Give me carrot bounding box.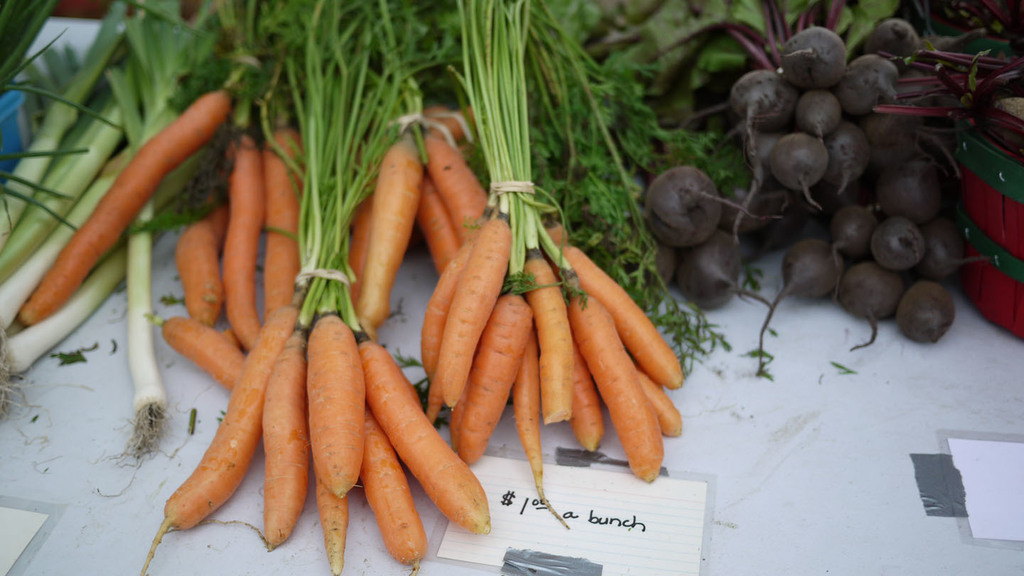
{"x1": 423, "y1": 0, "x2": 683, "y2": 535}.
